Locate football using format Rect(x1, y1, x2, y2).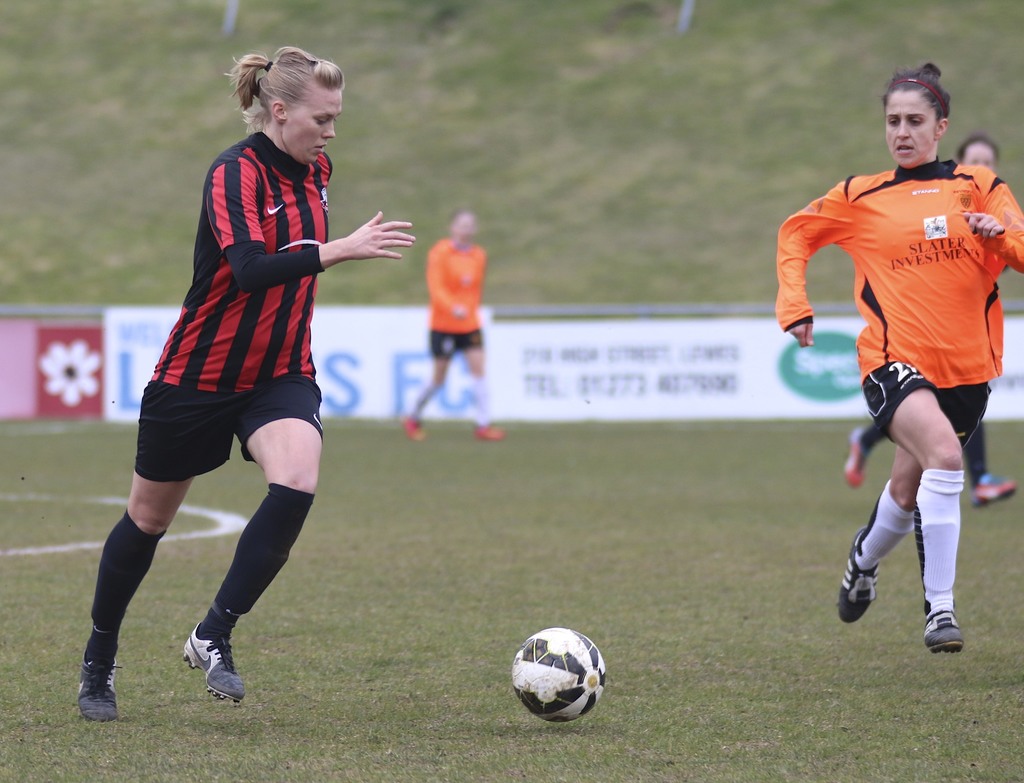
Rect(511, 625, 610, 726).
